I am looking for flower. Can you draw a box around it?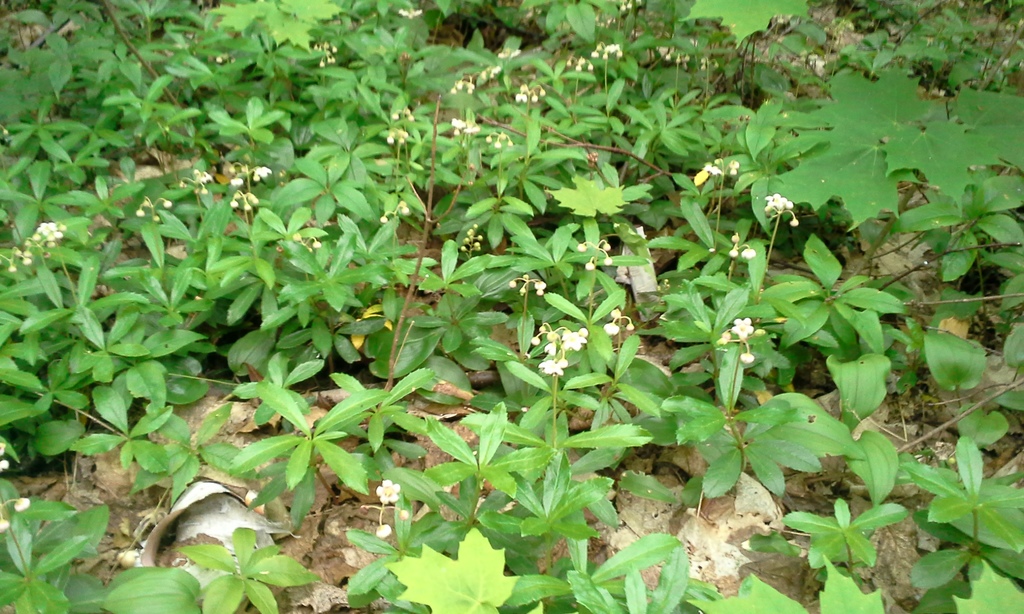
Sure, the bounding box is 378:478:399:505.
